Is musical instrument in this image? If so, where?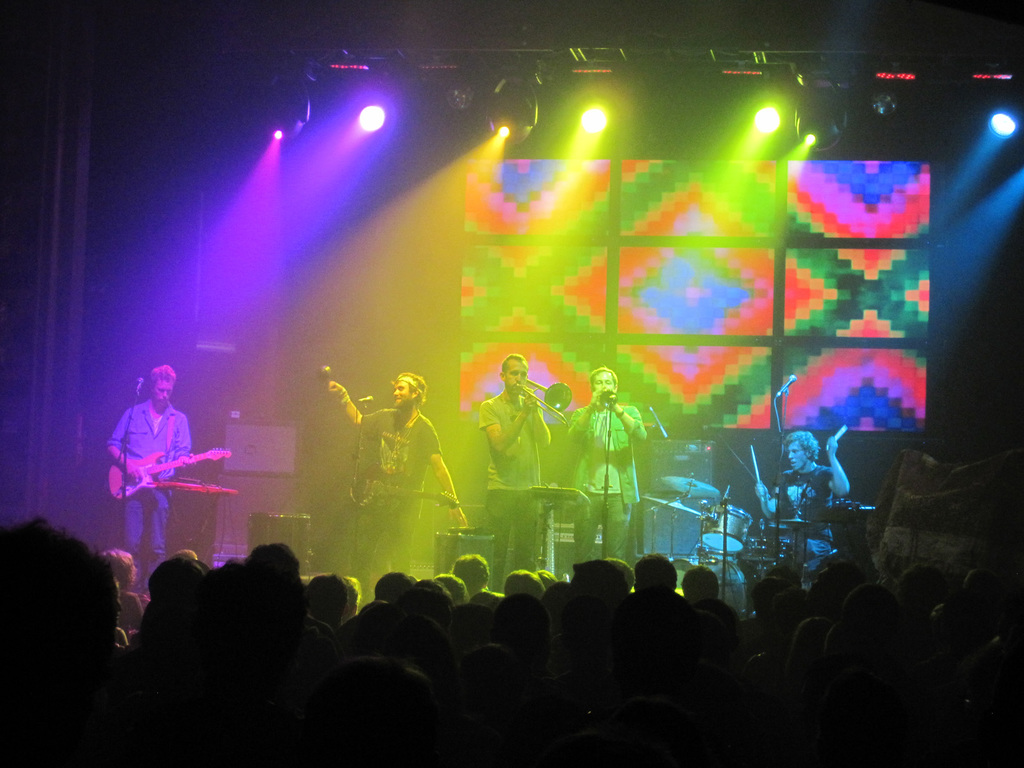
Yes, at Rect(109, 448, 233, 502).
